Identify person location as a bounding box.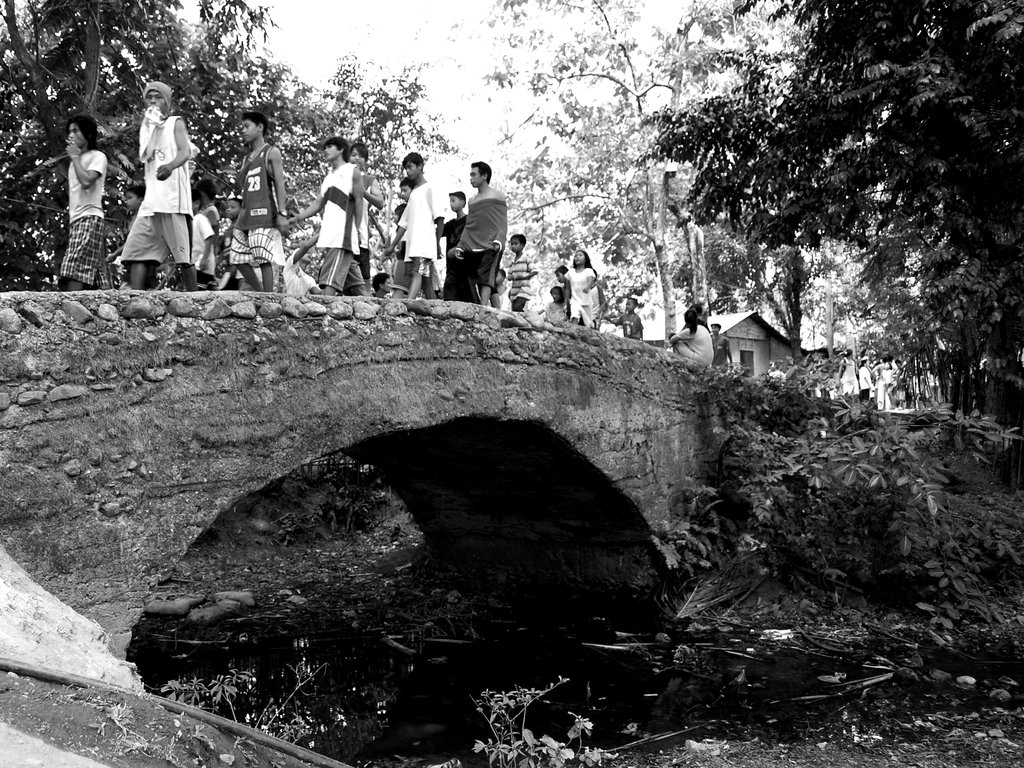
(556, 265, 569, 289).
